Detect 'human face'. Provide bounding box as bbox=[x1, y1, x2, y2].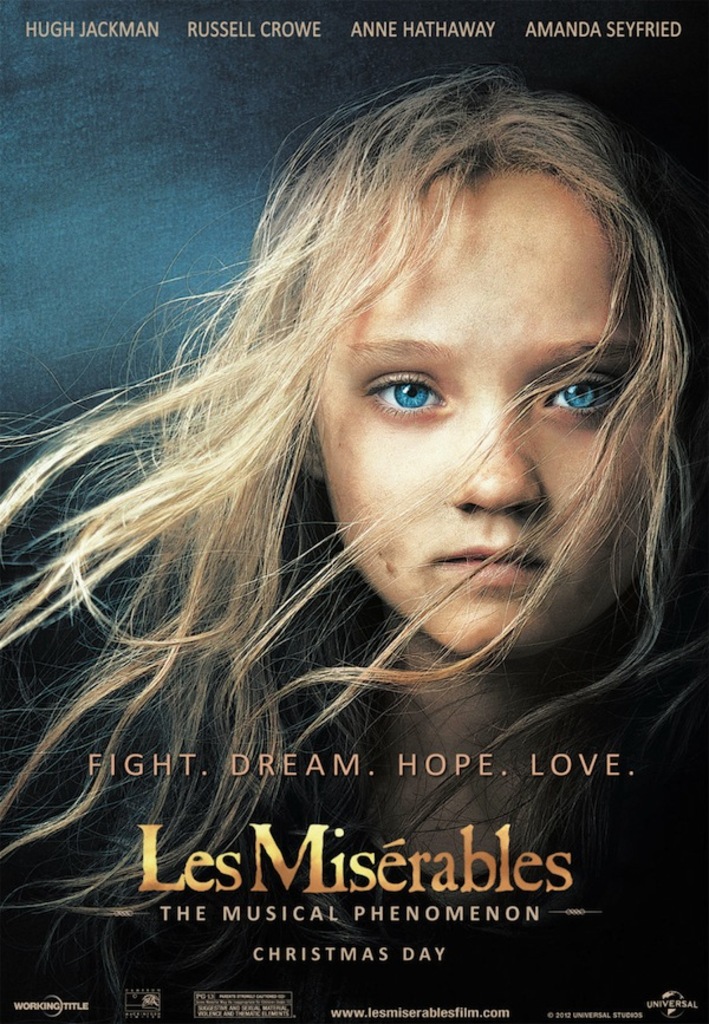
bbox=[311, 169, 661, 665].
